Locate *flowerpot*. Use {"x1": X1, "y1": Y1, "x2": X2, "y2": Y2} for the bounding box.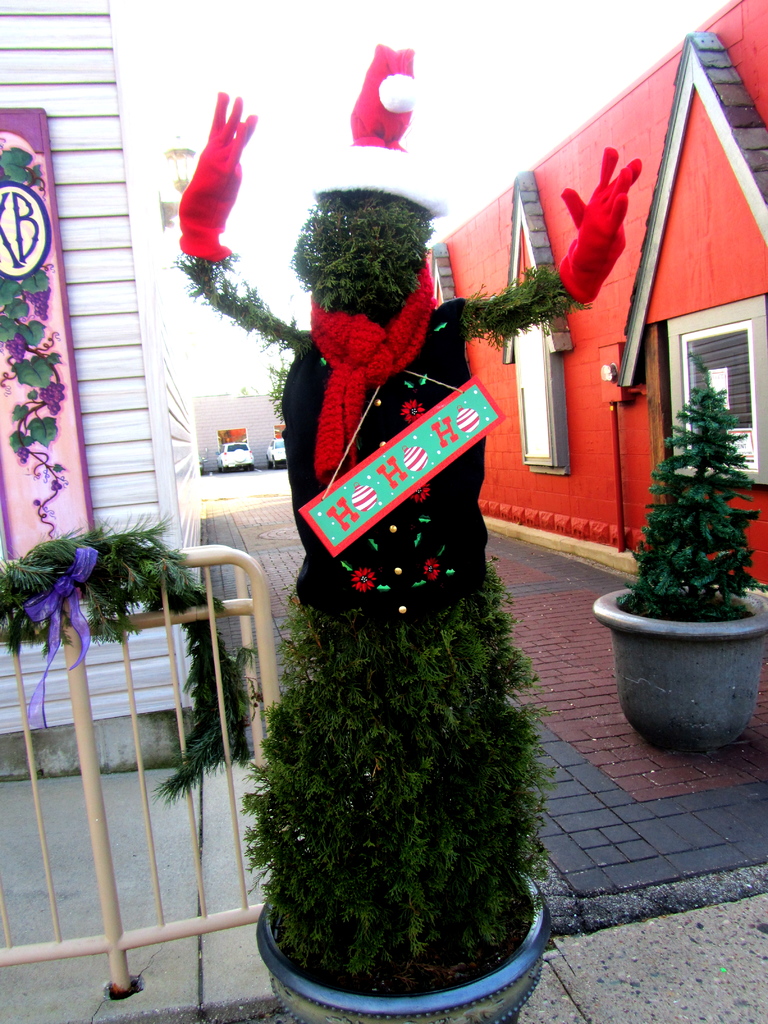
{"x1": 262, "y1": 884, "x2": 546, "y2": 1023}.
